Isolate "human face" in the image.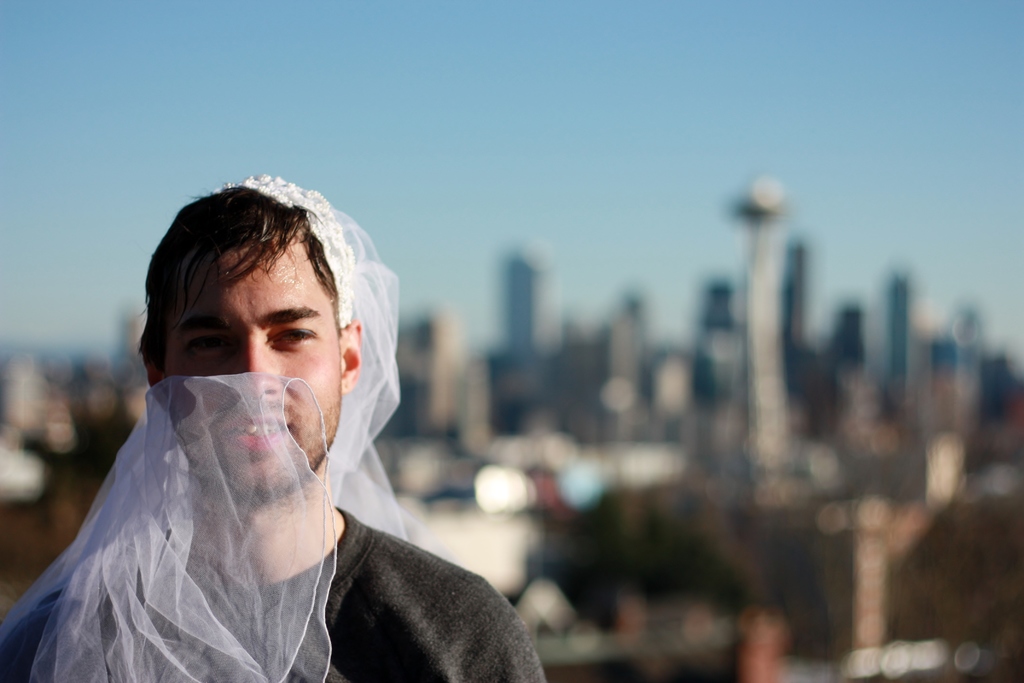
Isolated region: 156:238:342:488.
